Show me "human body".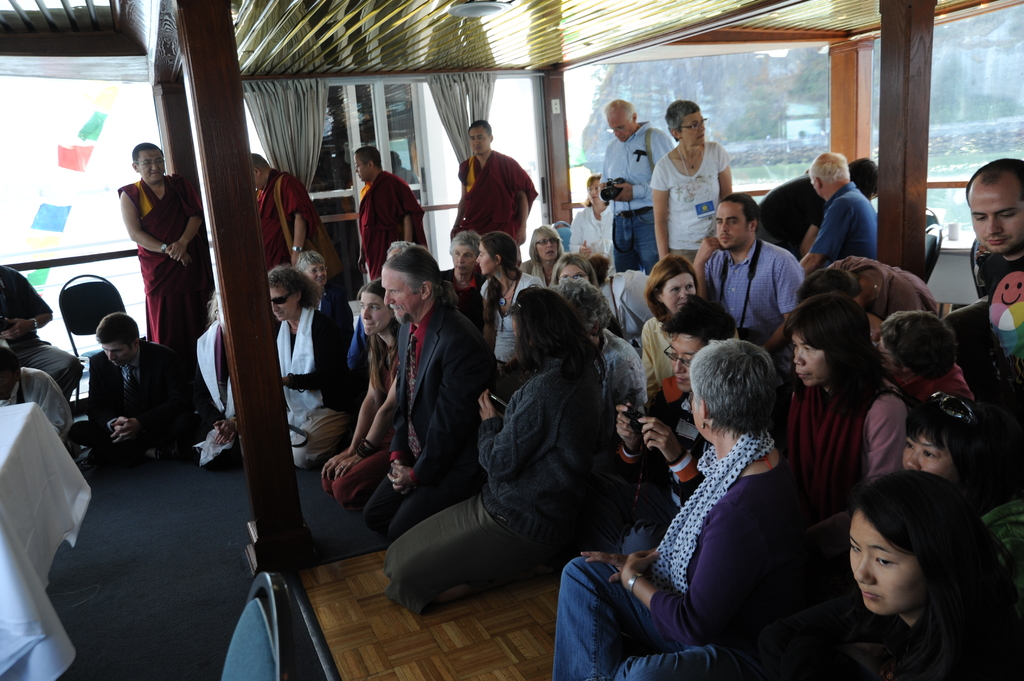
"human body" is here: x1=0 y1=262 x2=84 y2=398.
